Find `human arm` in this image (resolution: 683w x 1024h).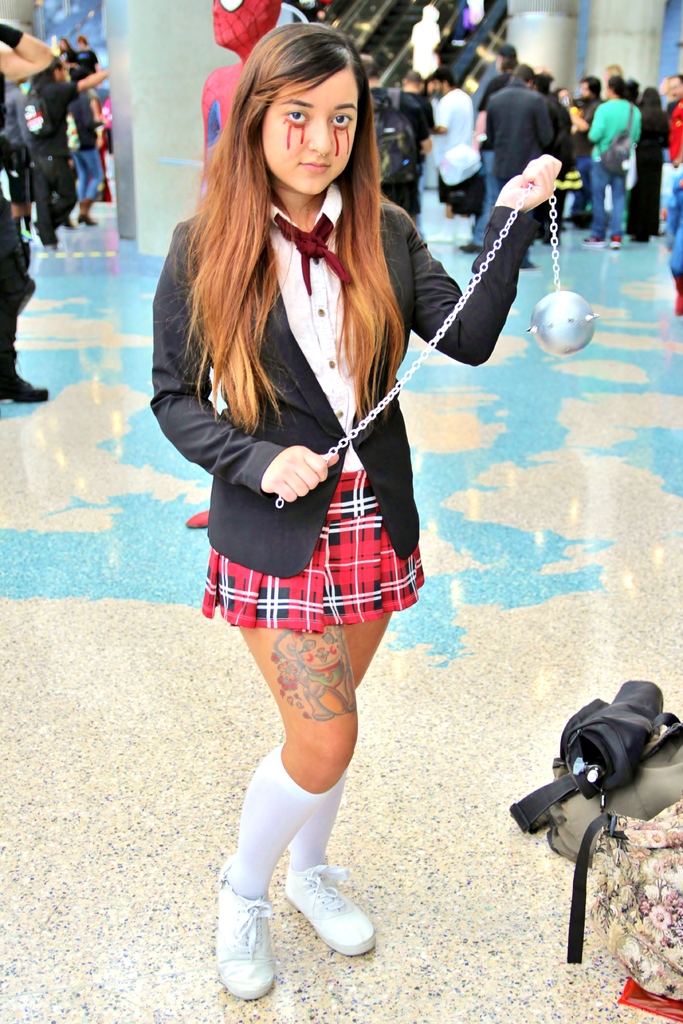
Rect(142, 223, 345, 504).
